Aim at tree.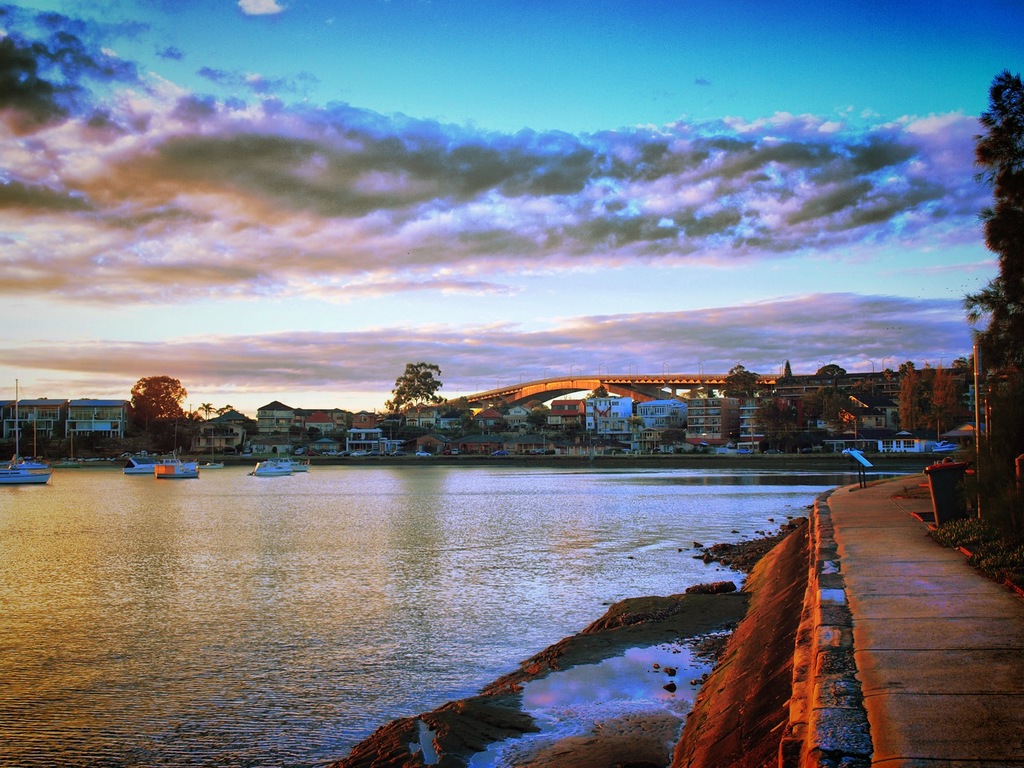
Aimed at <bbox>721, 363, 761, 402</bbox>.
